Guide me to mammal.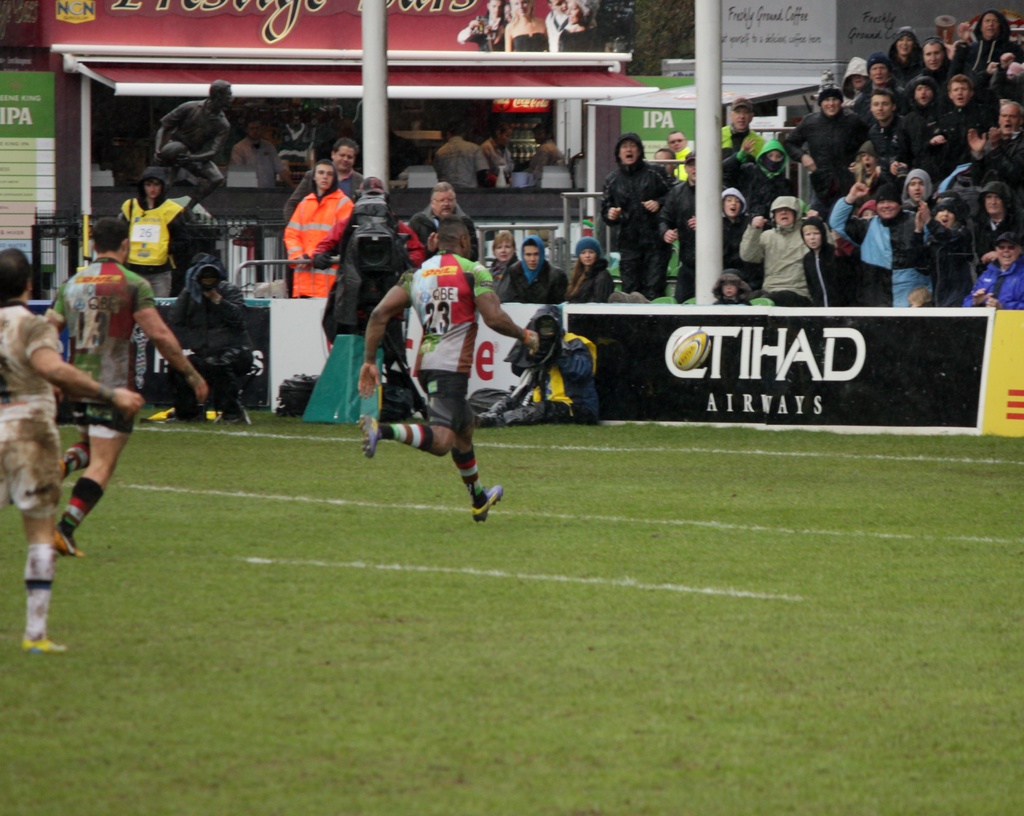
Guidance: [544, 0, 572, 54].
